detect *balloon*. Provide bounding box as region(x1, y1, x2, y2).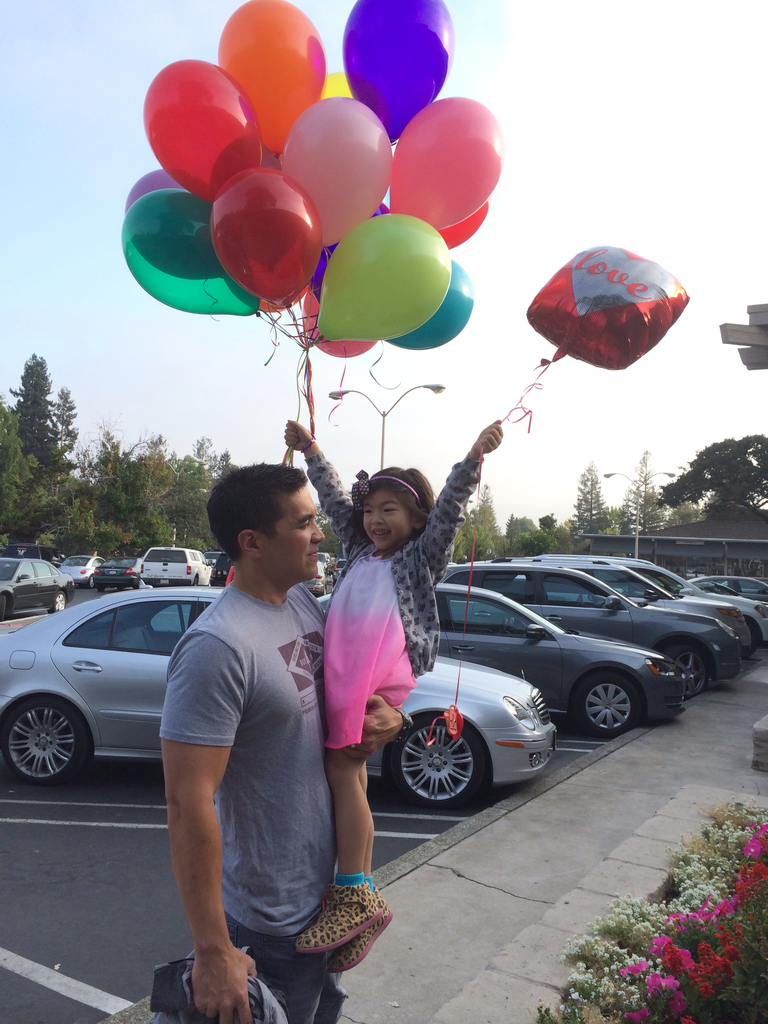
region(437, 202, 488, 252).
